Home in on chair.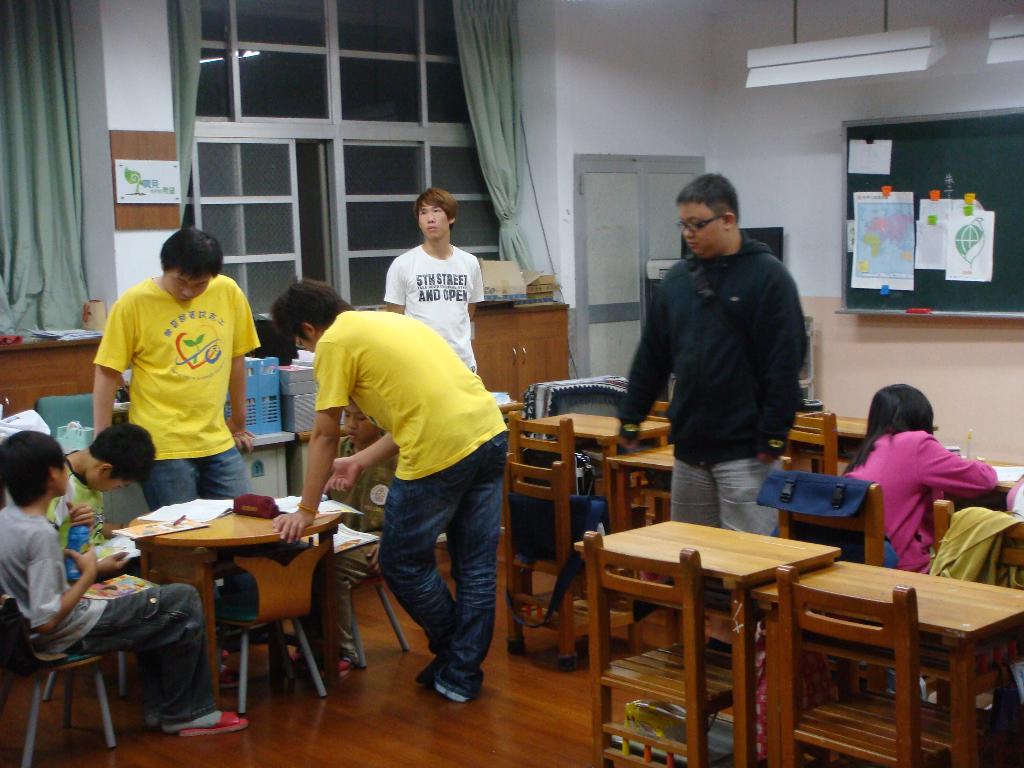
Homed in at (928, 500, 1023, 767).
